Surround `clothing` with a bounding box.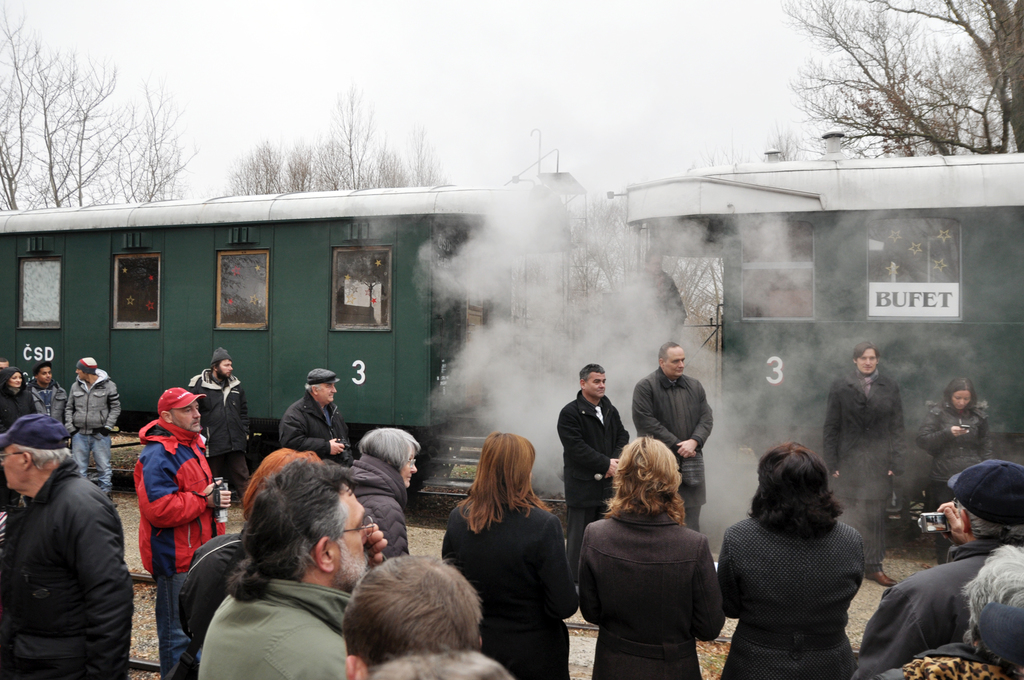
region(713, 521, 884, 676).
